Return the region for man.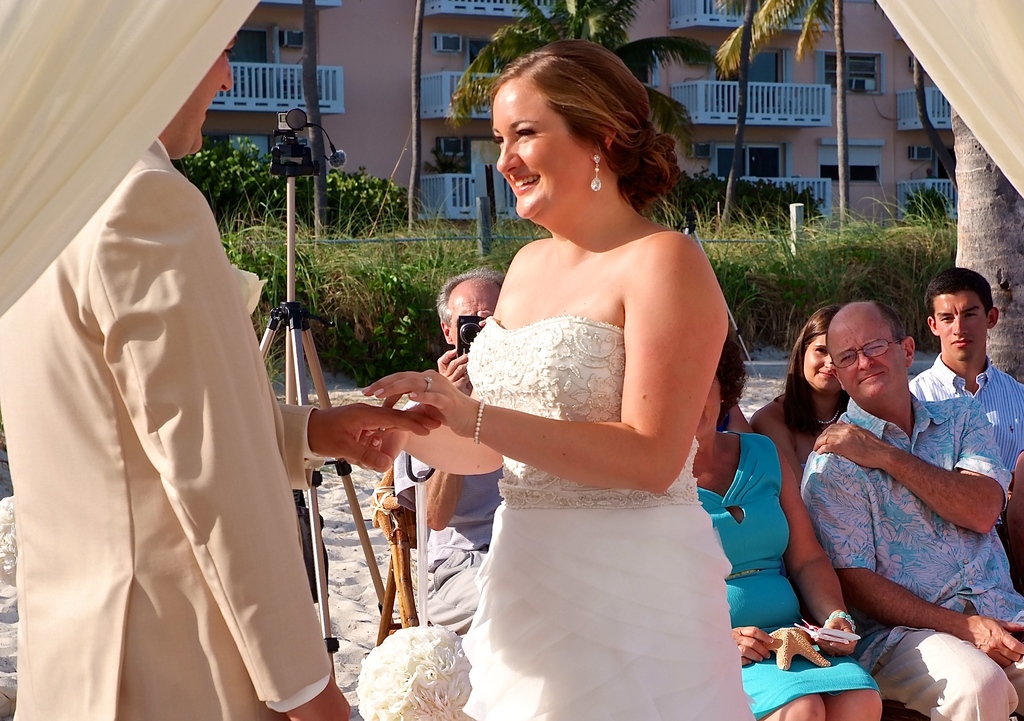
[908, 267, 1023, 576].
